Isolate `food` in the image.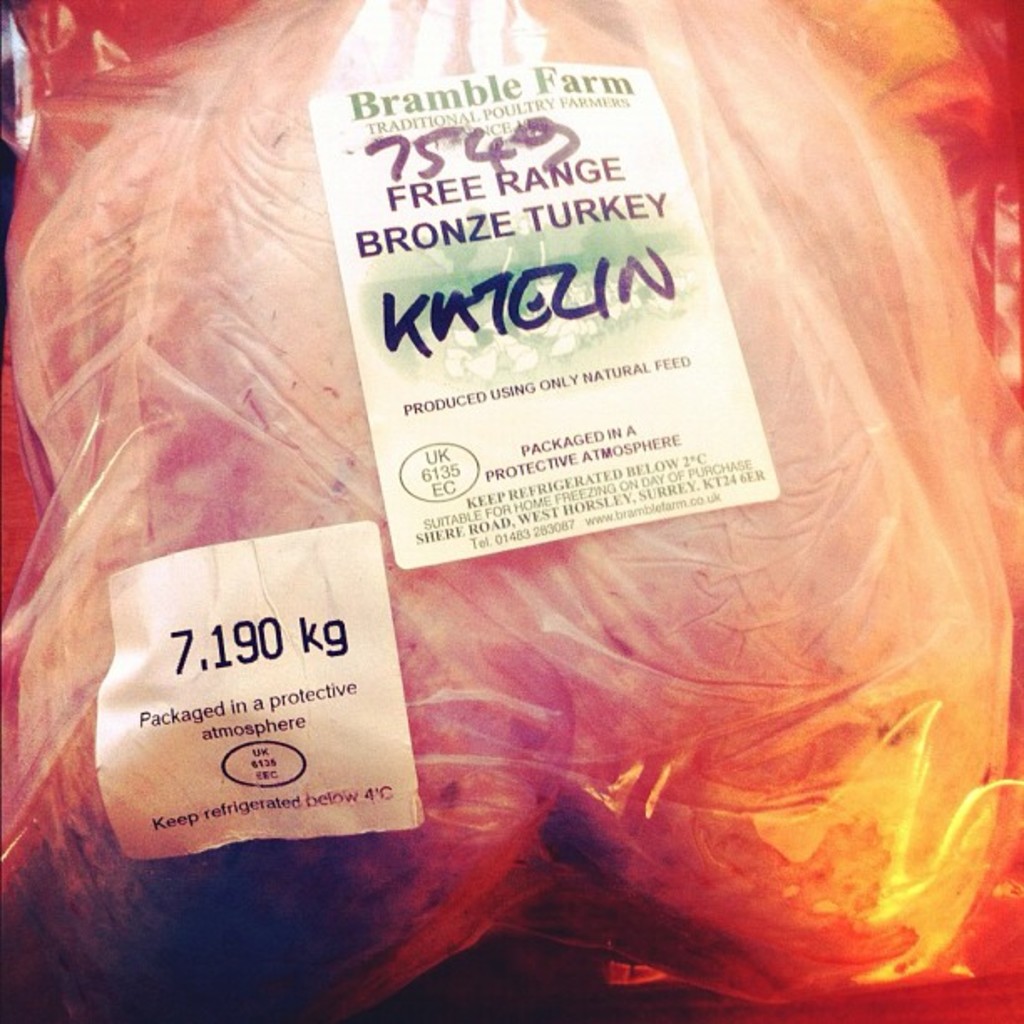
Isolated region: bbox=(62, 37, 1017, 935).
